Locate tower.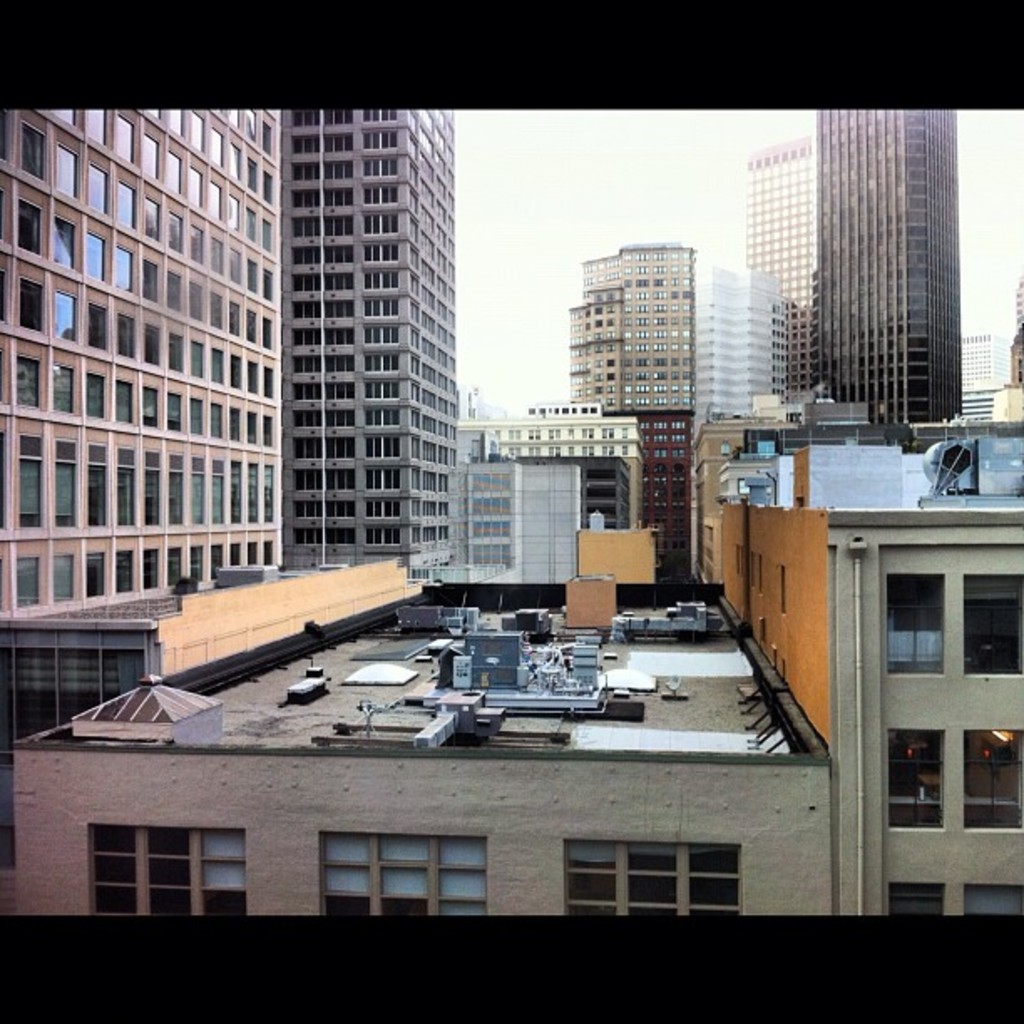
Bounding box: bbox(817, 104, 954, 422).
